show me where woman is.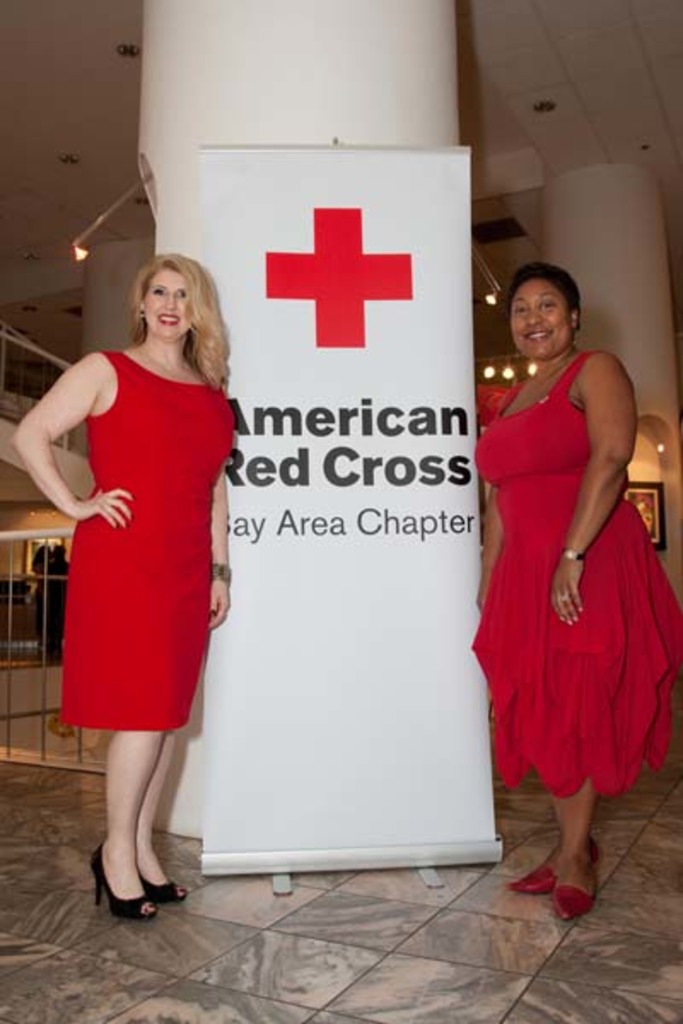
woman is at {"left": 466, "top": 236, "right": 656, "bottom": 872}.
